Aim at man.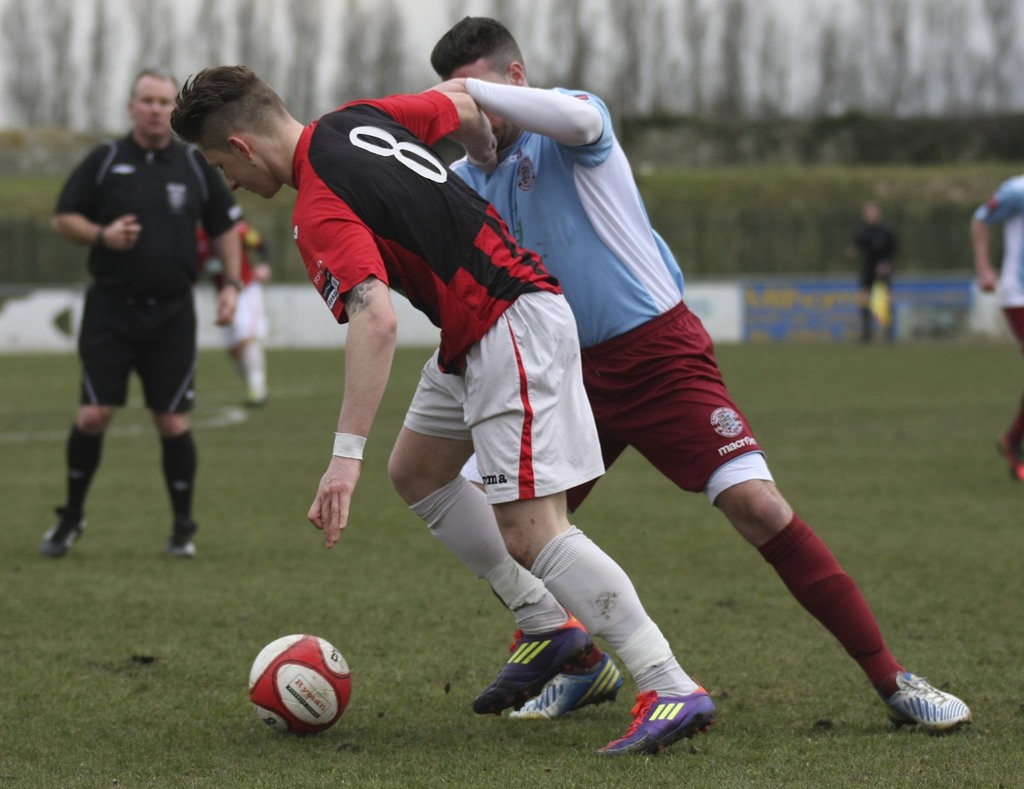
Aimed at {"left": 428, "top": 13, "right": 975, "bottom": 734}.
